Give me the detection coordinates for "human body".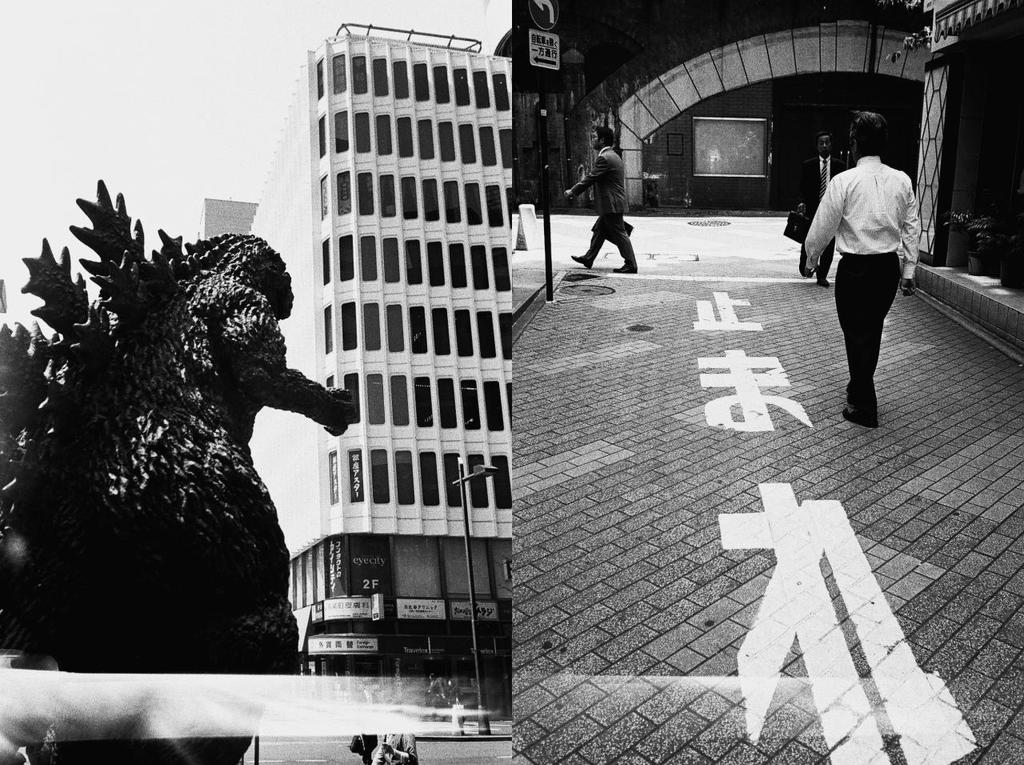
x1=822 y1=127 x2=934 y2=395.
